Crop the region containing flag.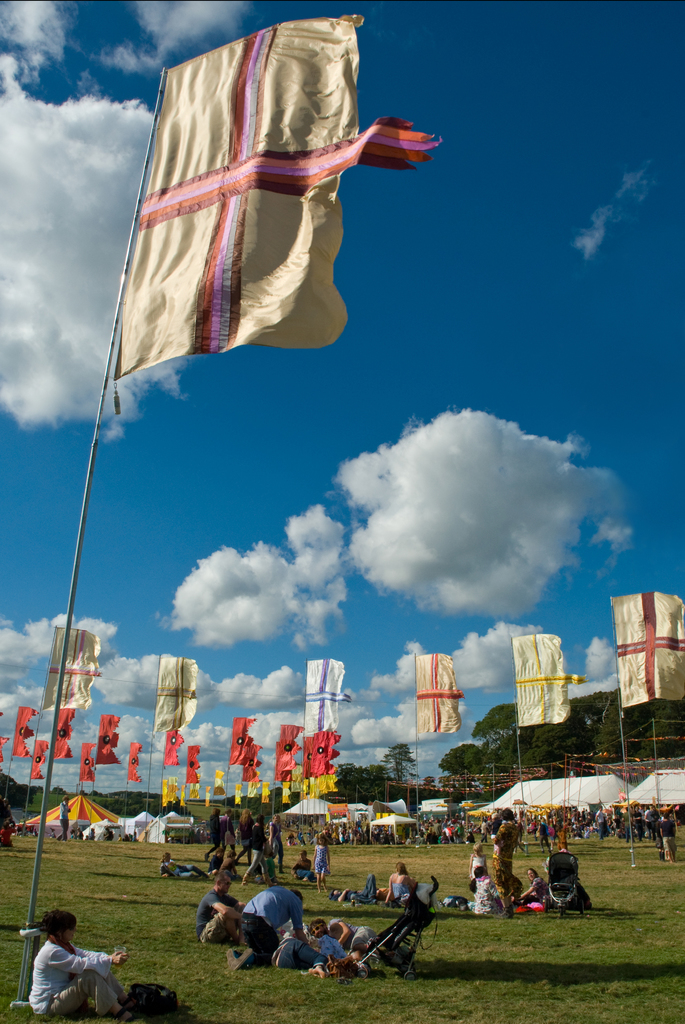
Crop region: <region>161, 780, 175, 806</region>.
